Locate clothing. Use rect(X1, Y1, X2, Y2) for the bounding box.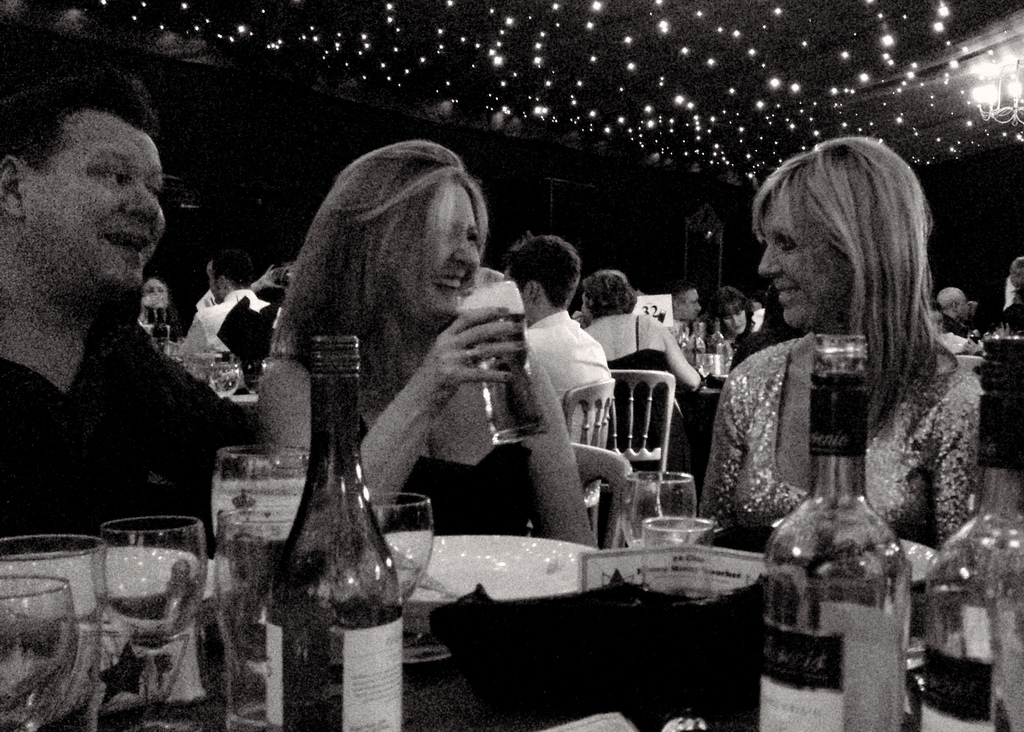
rect(701, 325, 974, 534).
